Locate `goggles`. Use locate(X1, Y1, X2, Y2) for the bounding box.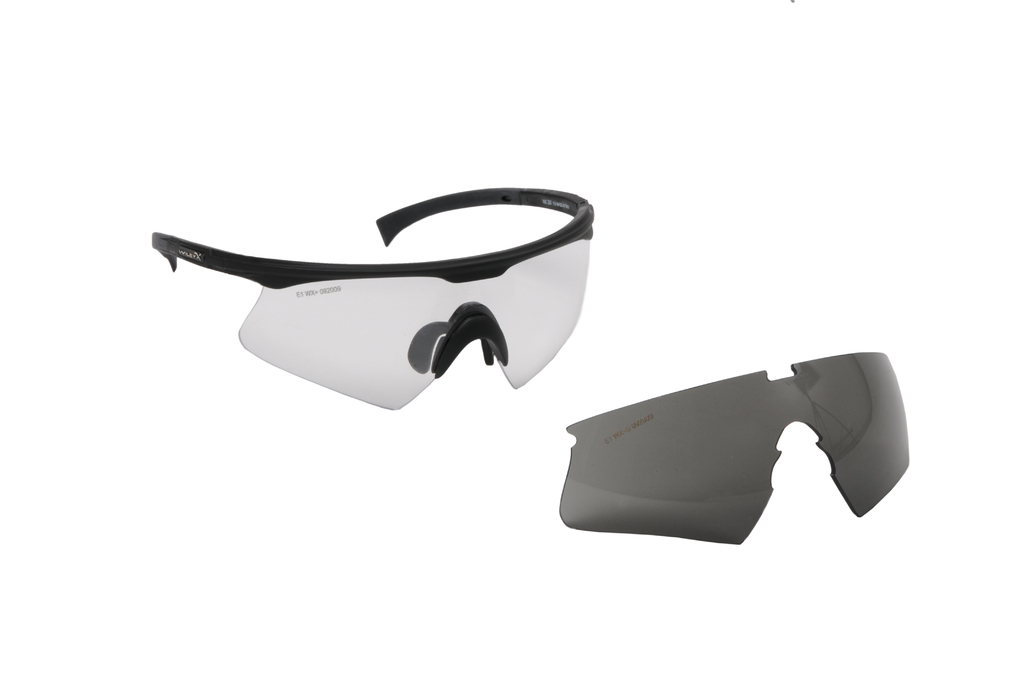
locate(187, 181, 602, 425).
